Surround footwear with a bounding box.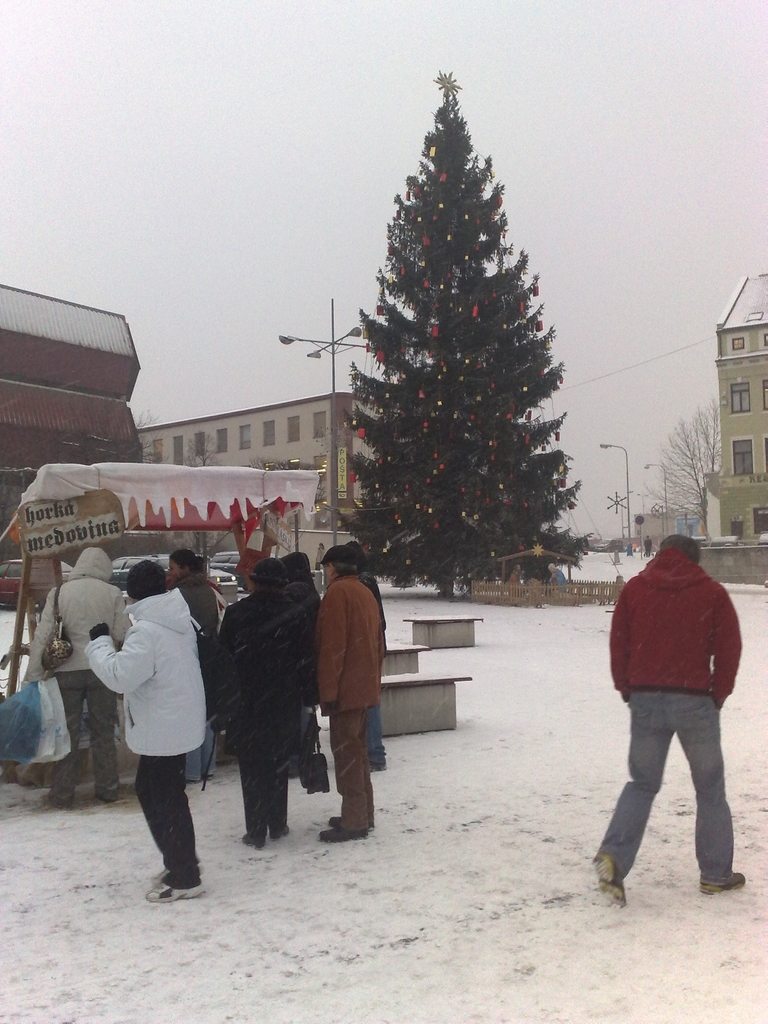
<box>316,824,363,844</box>.
